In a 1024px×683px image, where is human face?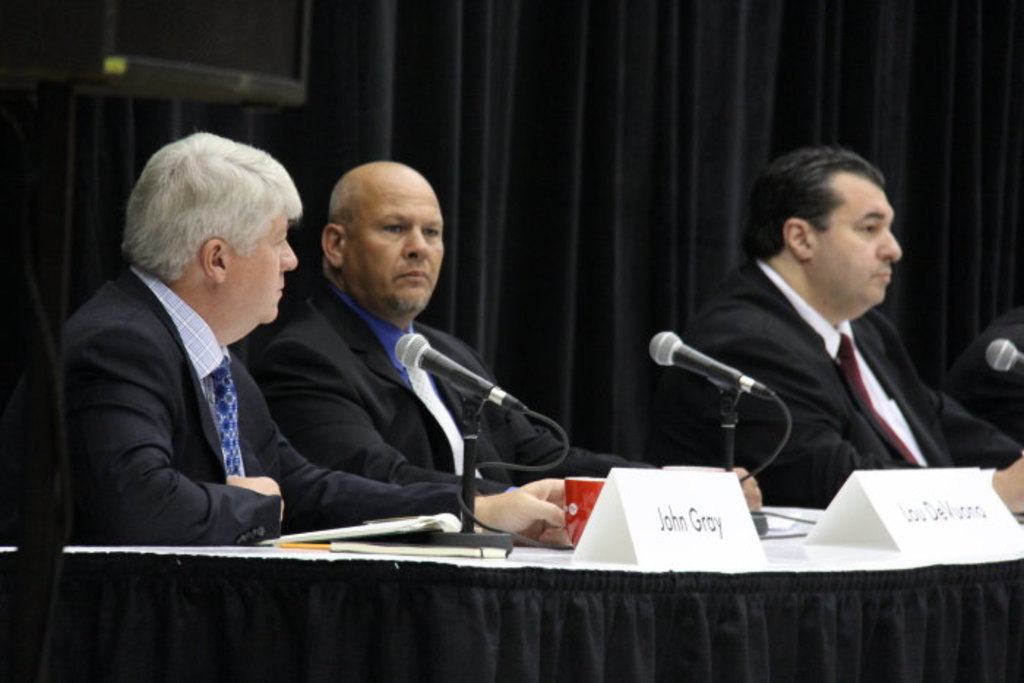
{"x1": 234, "y1": 211, "x2": 298, "y2": 329}.
